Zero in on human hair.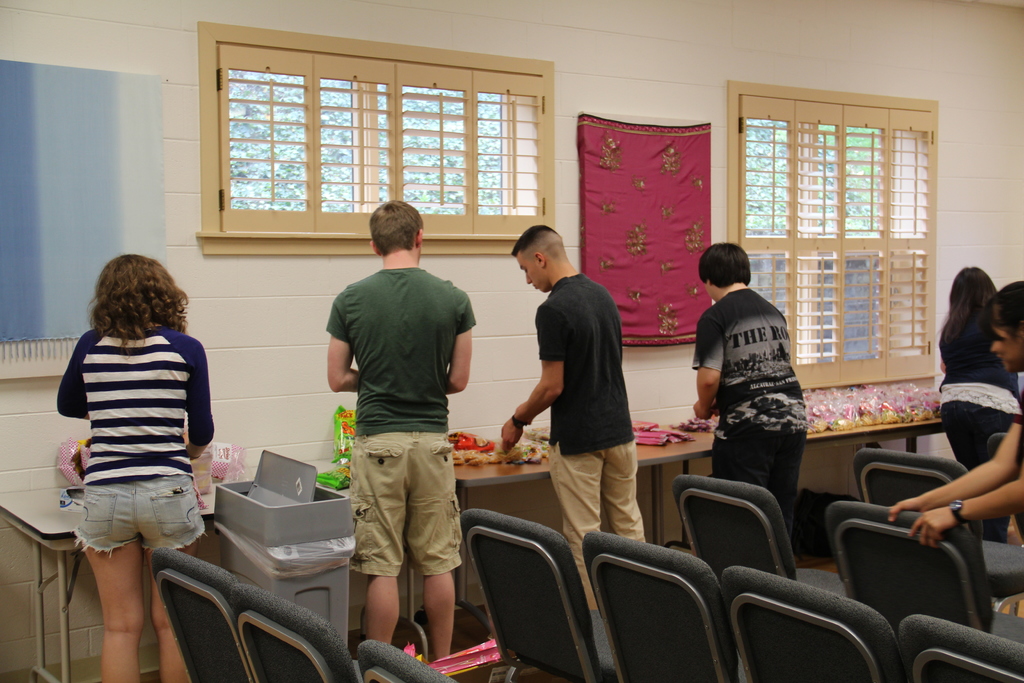
Zeroed in: (694,240,749,290).
